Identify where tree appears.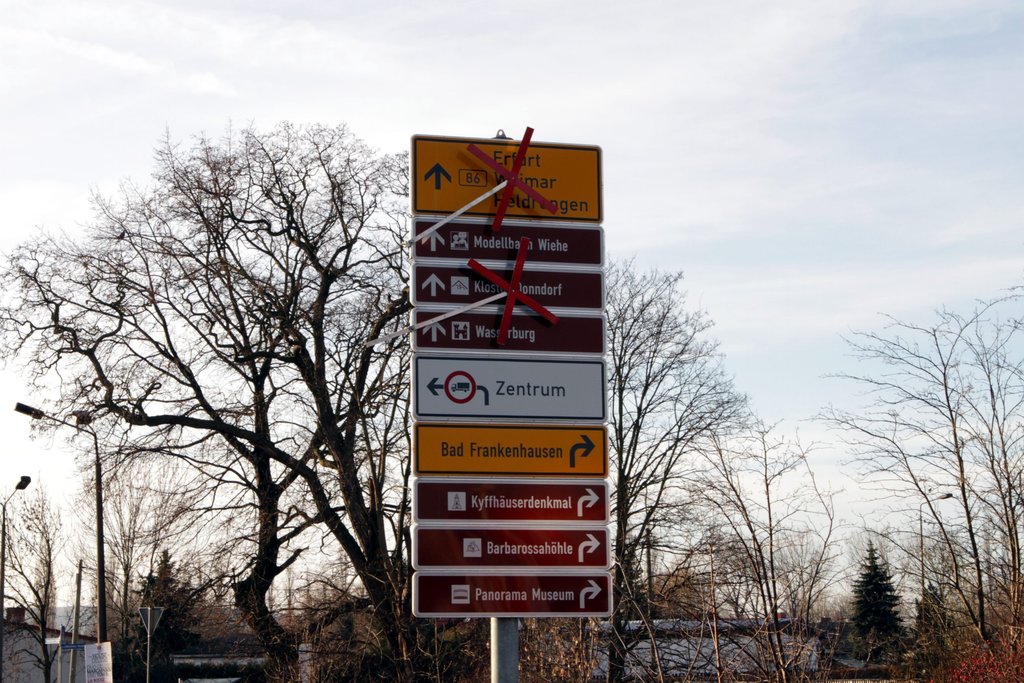
Appears at bbox=[842, 528, 902, 682].
